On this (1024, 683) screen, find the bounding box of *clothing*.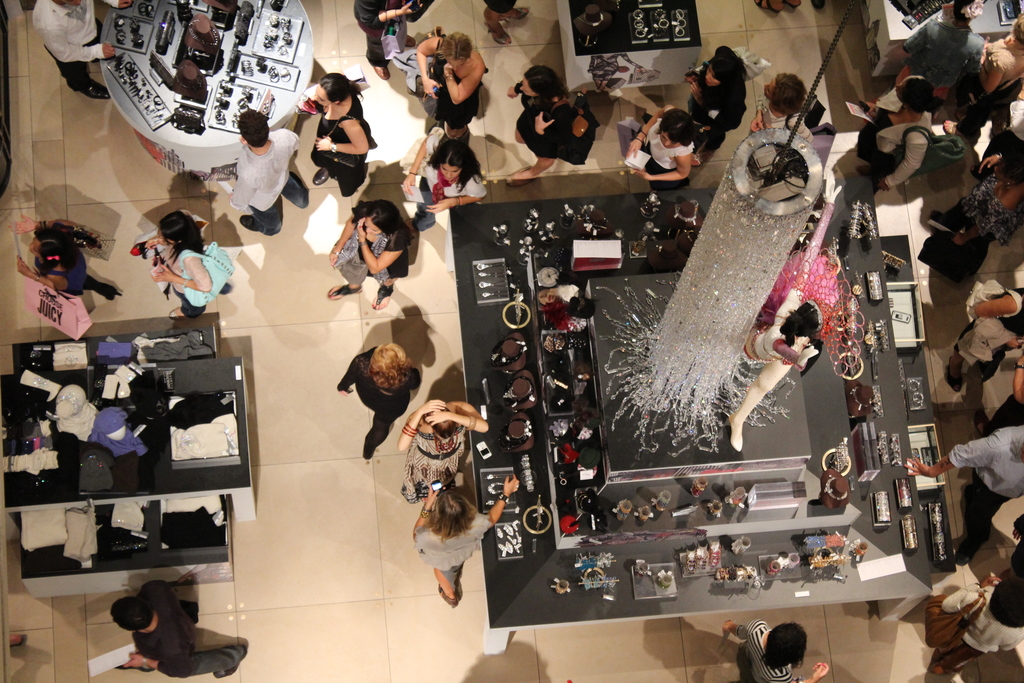
Bounding box: 825:70:929:183.
